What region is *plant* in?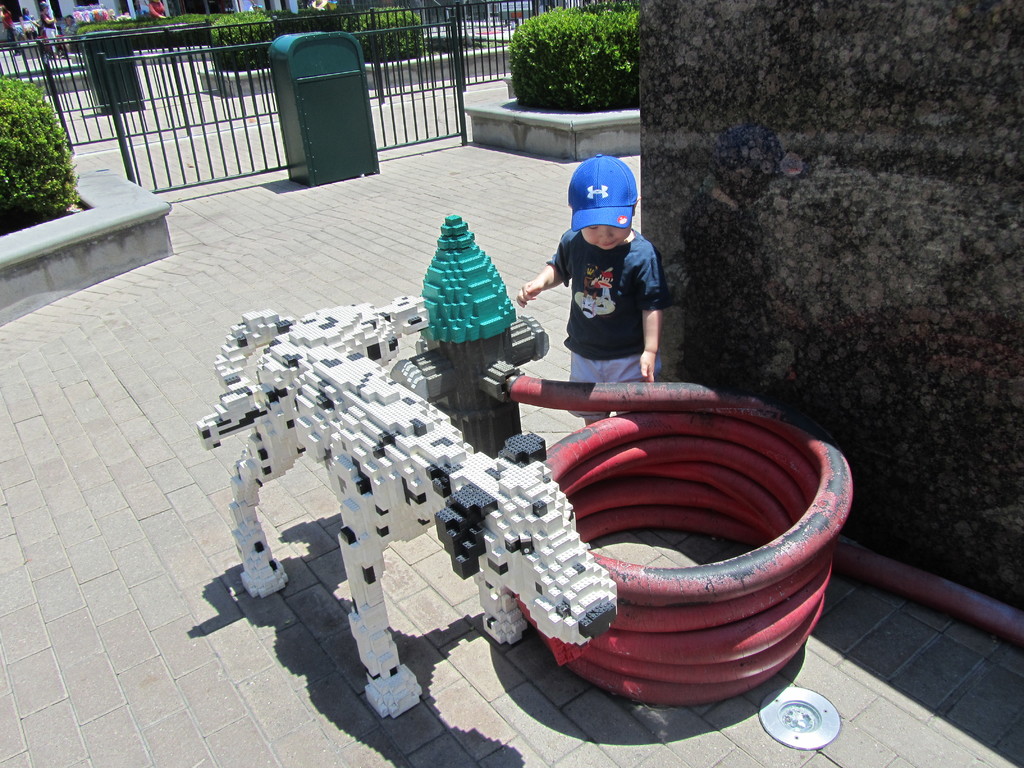
[339,6,434,61].
